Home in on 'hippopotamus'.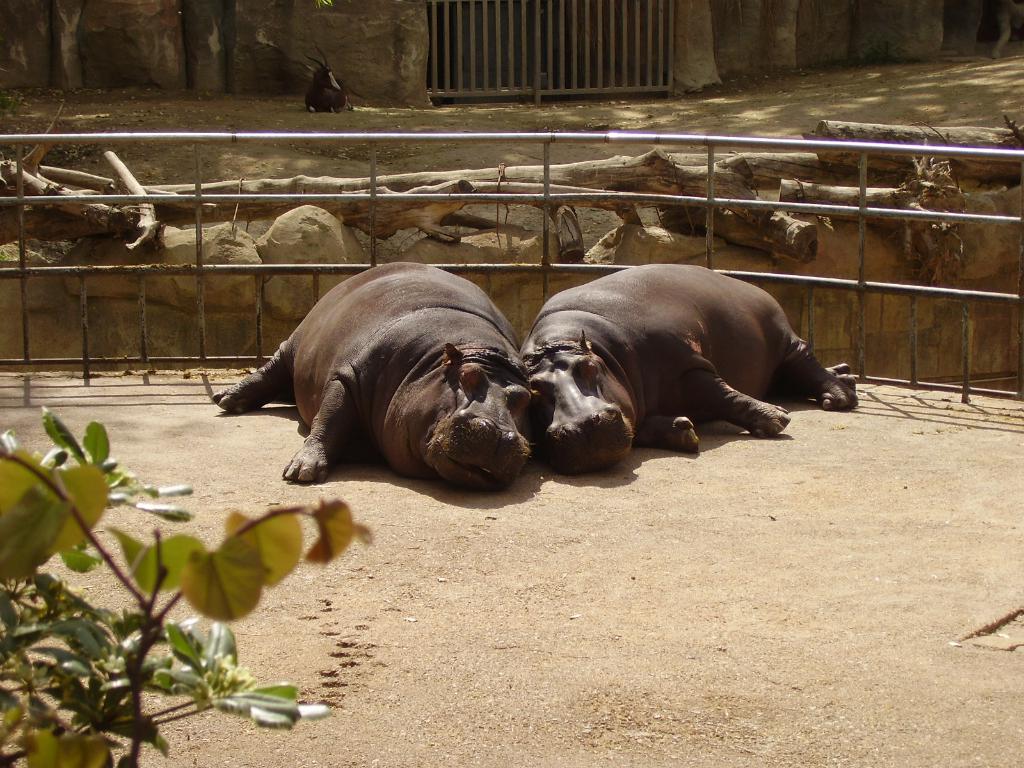
Homed in at crop(519, 265, 859, 474).
